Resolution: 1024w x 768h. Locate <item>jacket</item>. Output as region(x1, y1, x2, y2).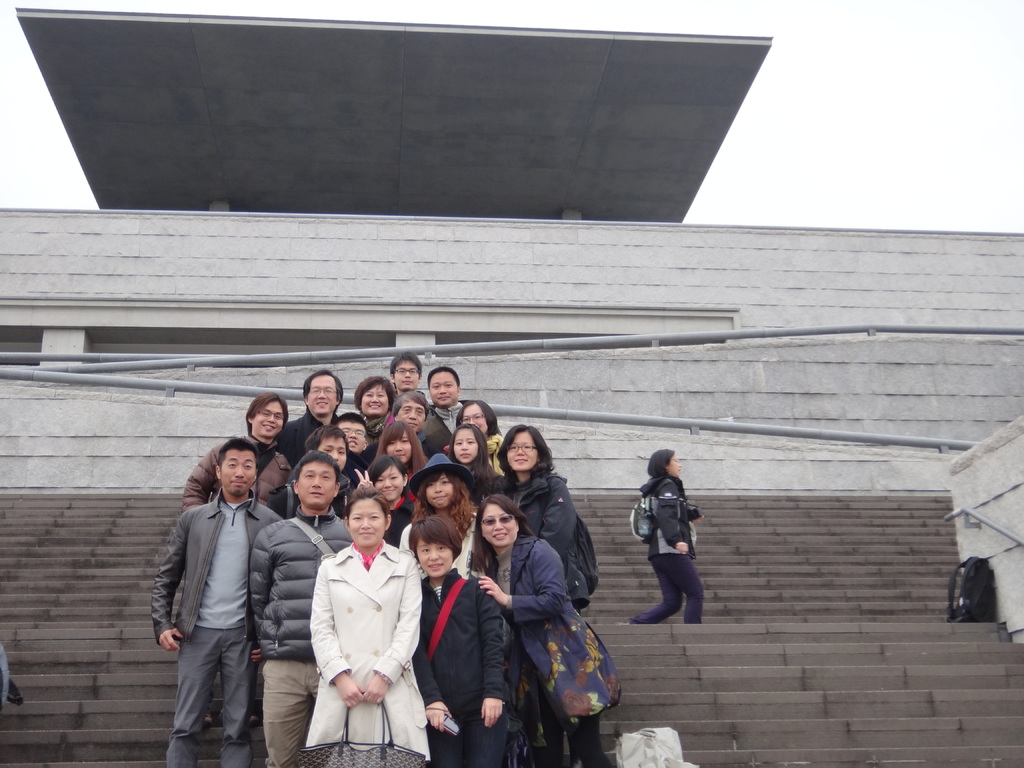
region(496, 470, 585, 596).
